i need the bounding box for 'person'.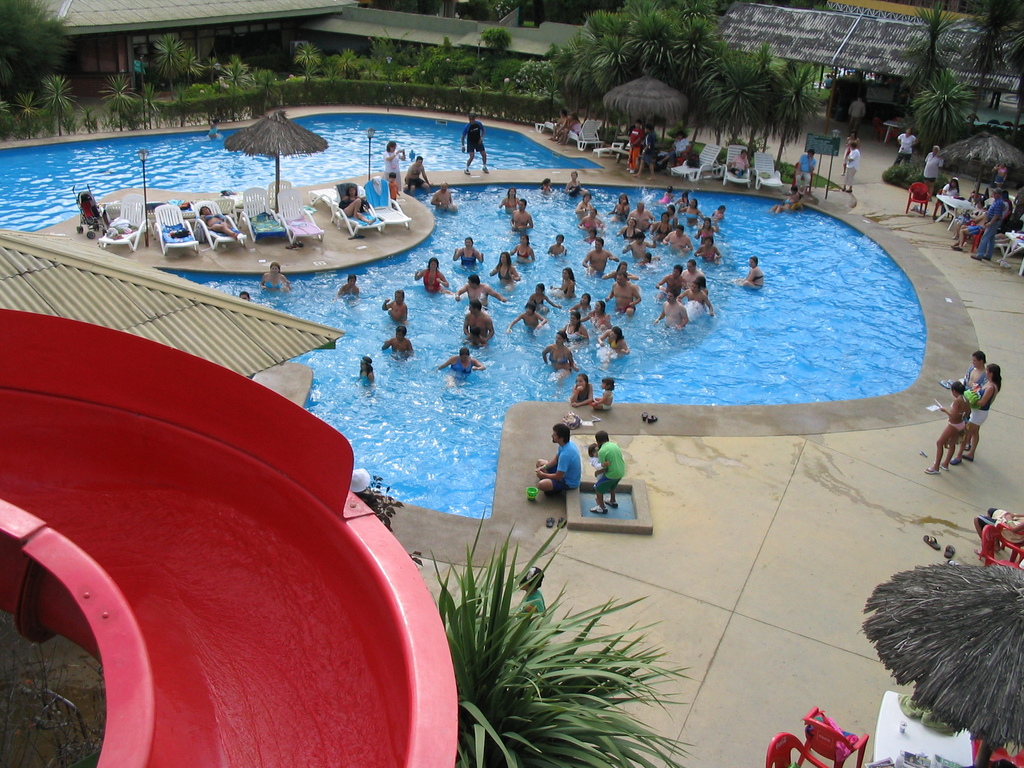
Here it is: 631 191 646 230.
